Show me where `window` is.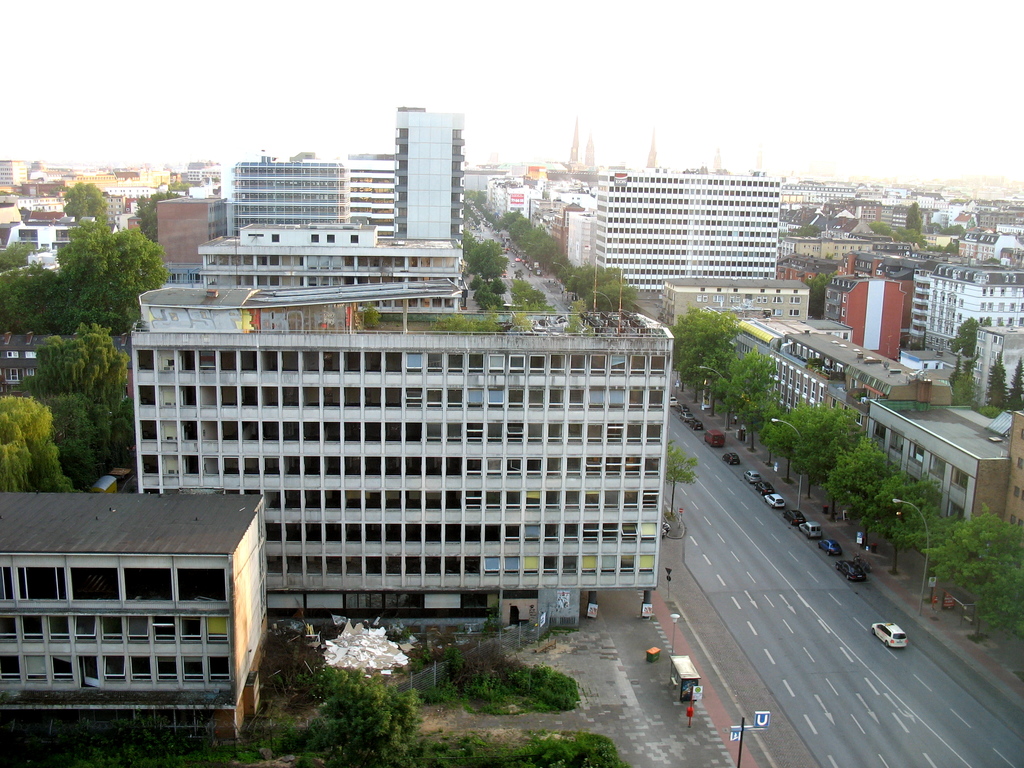
`window` is at <region>100, 615, 124, 643</region>.
